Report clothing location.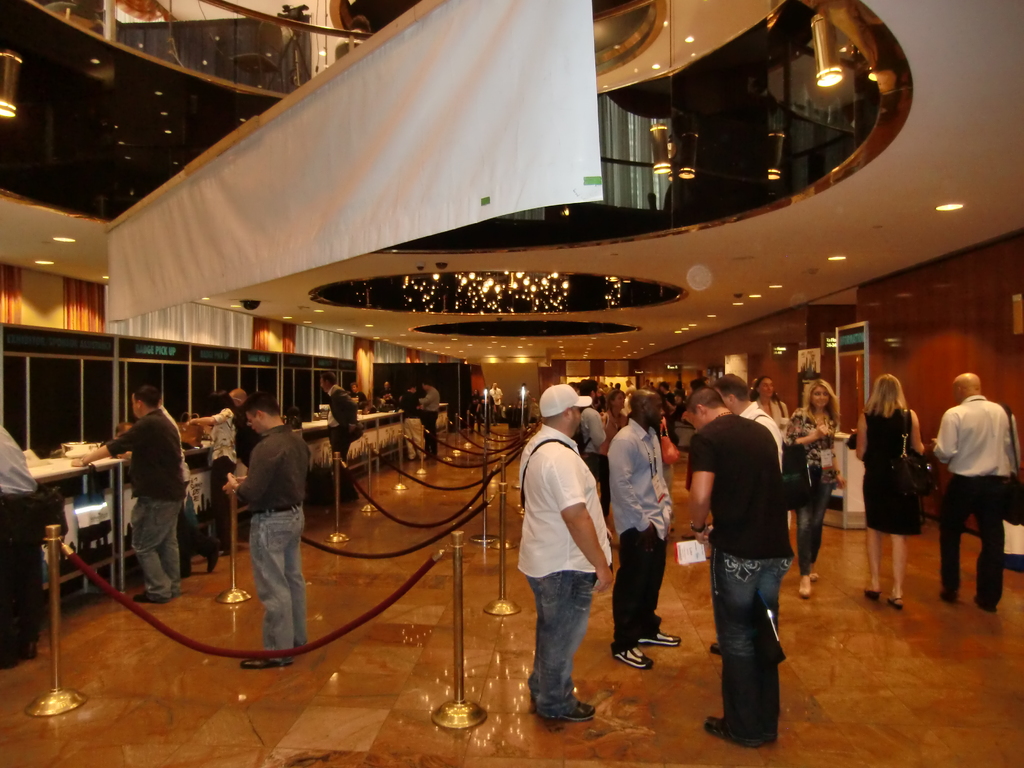
Report: (421, 384, 438, 458).
